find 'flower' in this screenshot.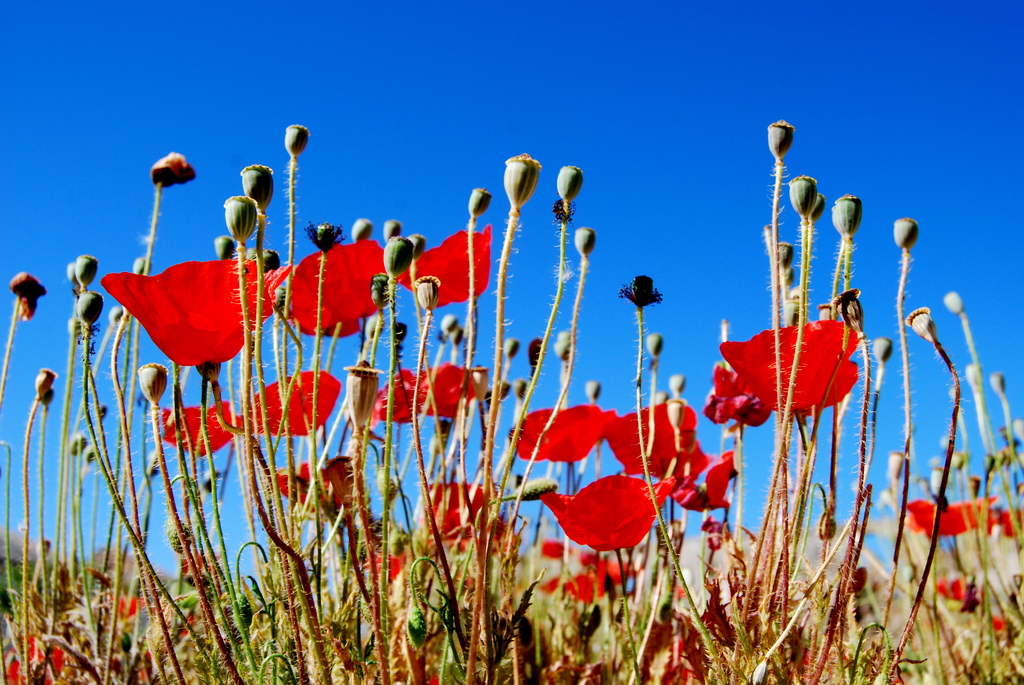
The bounding box for 'flower' is (left=1, top=629, right=63, bottom=684).
